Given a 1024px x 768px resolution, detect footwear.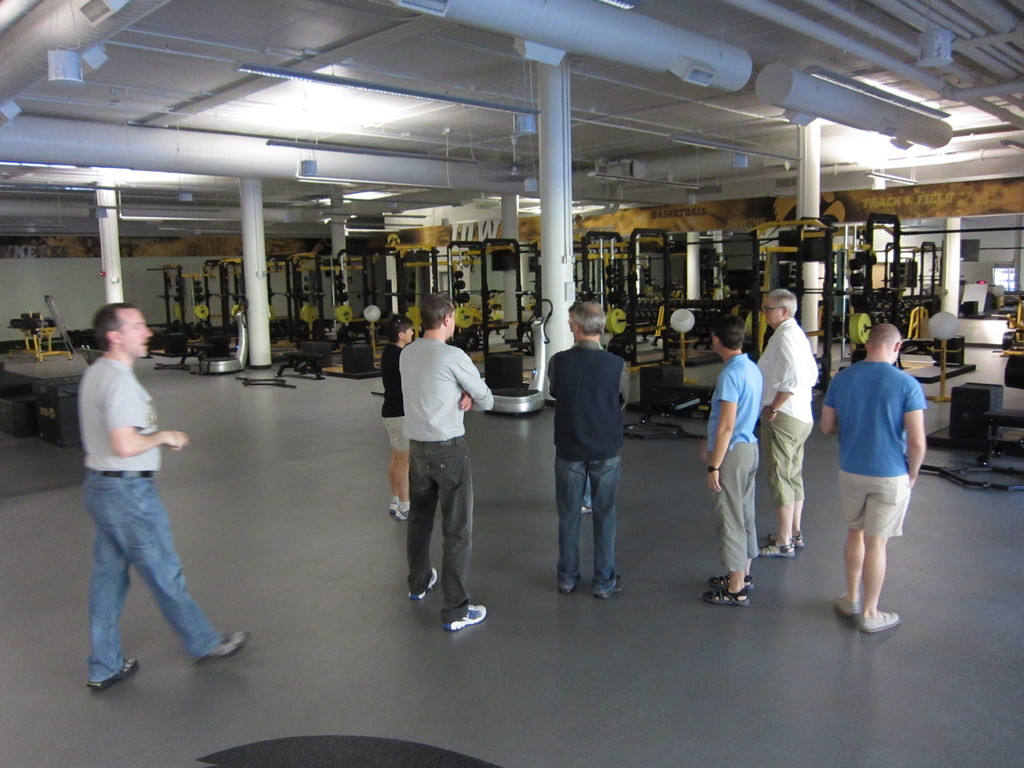
[413,566,437,598].
